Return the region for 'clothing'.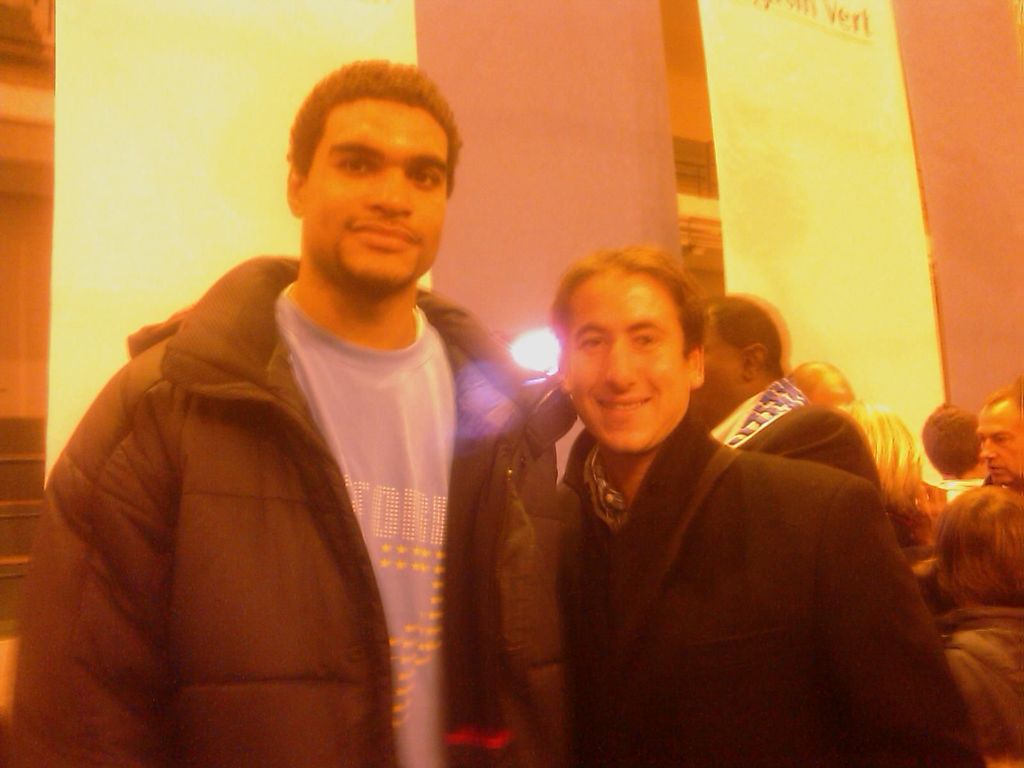
x1=932 y1=597 x2=1023 y2=764.
